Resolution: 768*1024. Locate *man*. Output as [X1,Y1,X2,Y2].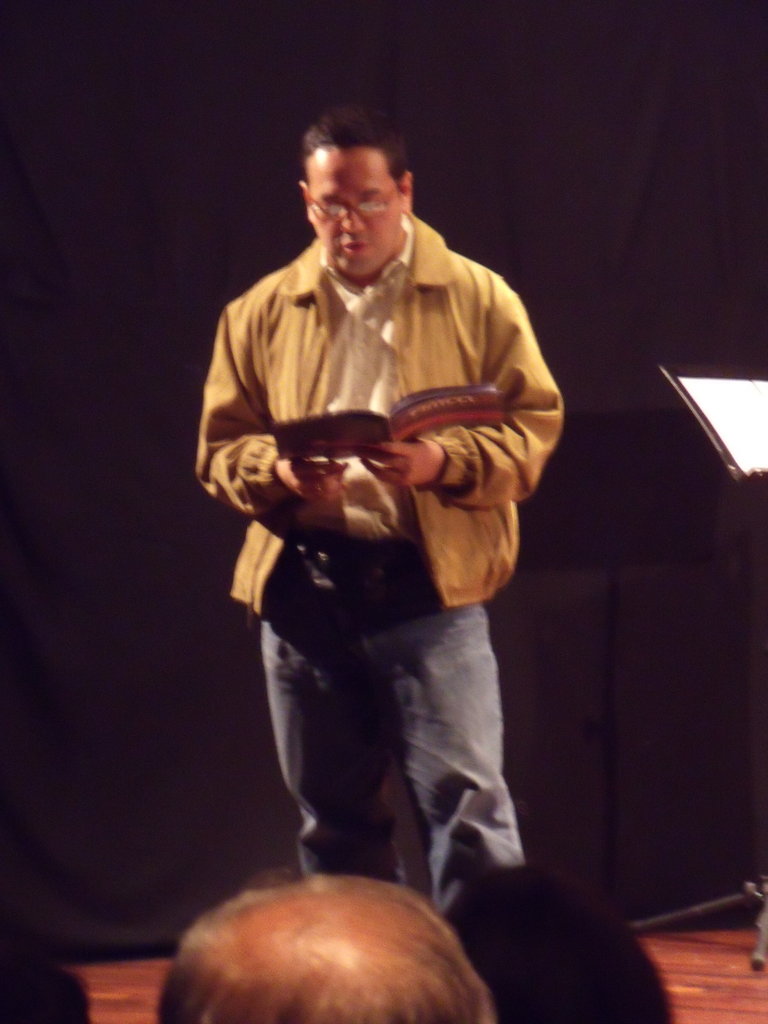
[157,865,502,1023].
